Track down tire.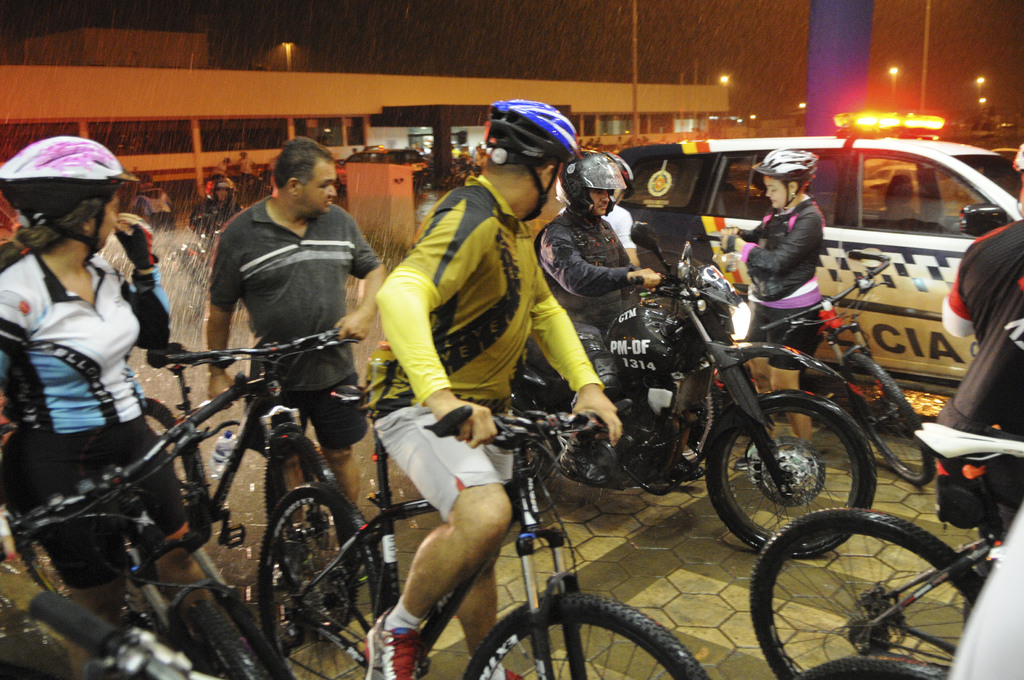
Tracked to <bbox>704, 385, 872, 553</bbox>.
